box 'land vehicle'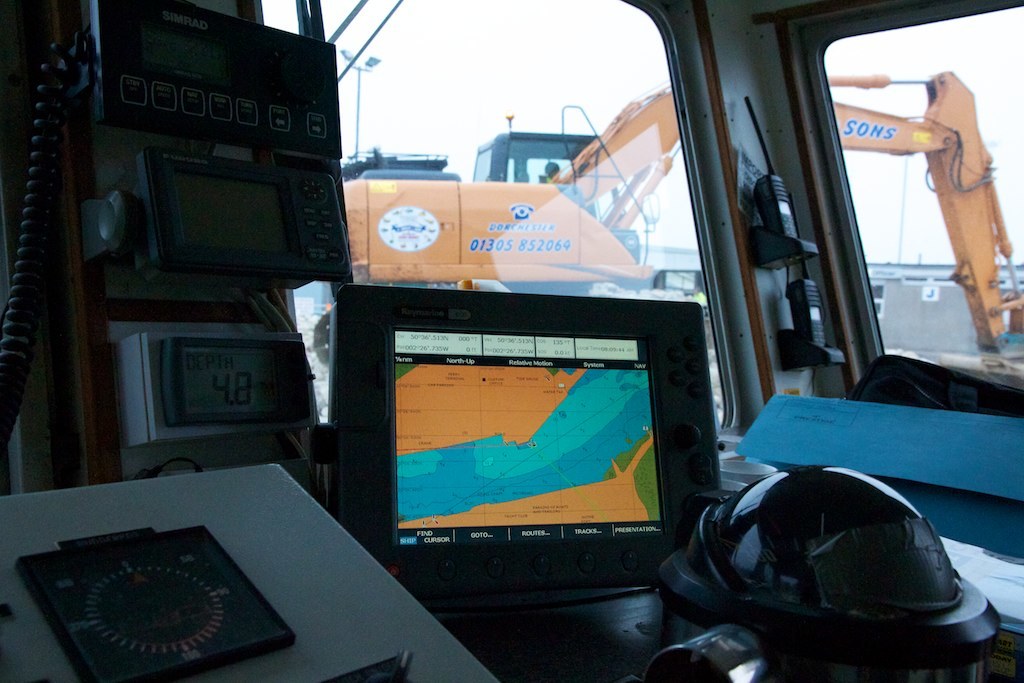
(x1=0, y1=0, x2=1023, y2=682)
